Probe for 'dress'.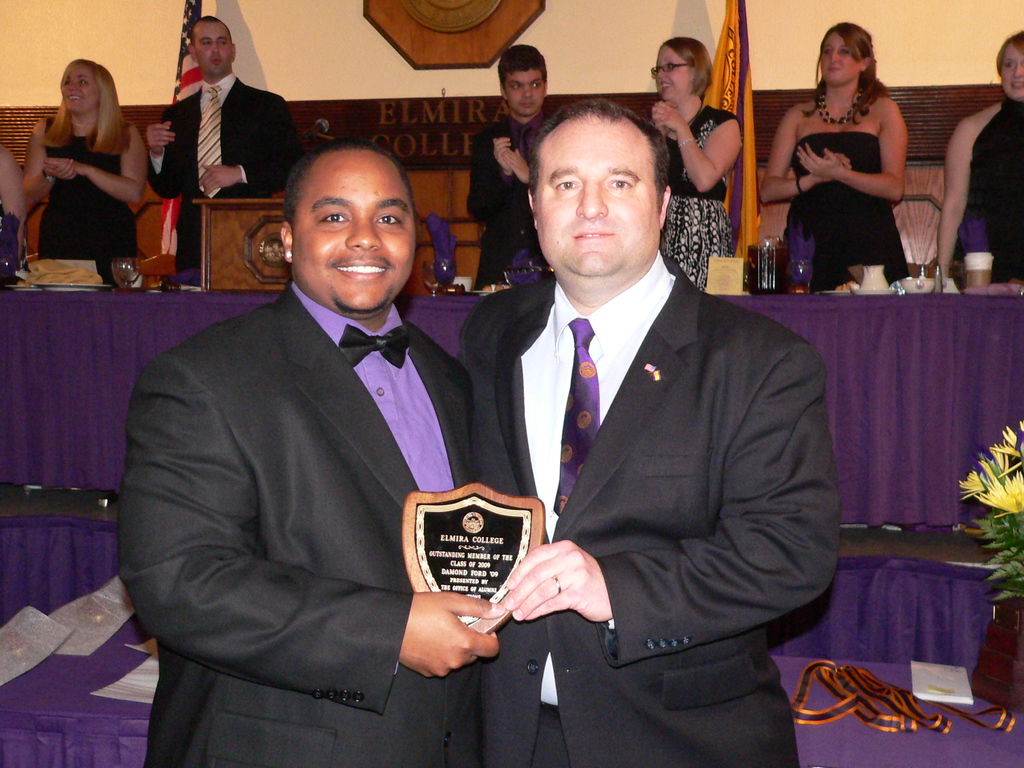
Probe result: (x1=969, y1=94, x2=1023, y2=284).
